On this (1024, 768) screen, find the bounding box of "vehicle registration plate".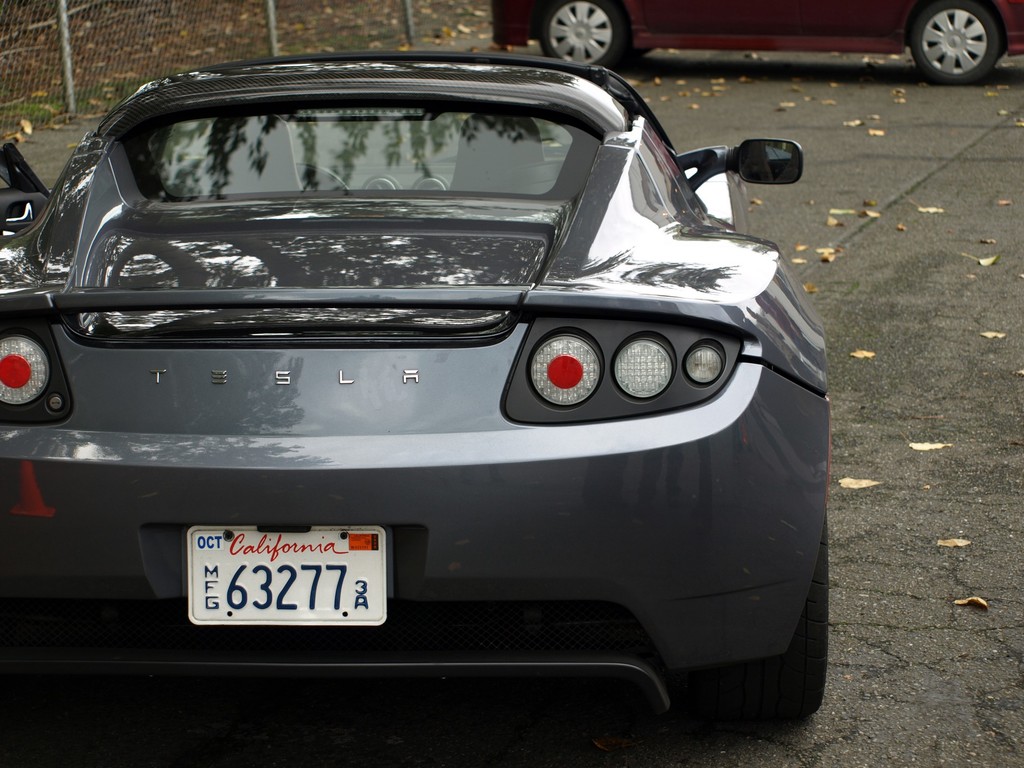
Bounding box: locate(179, 531, 394, 650).
